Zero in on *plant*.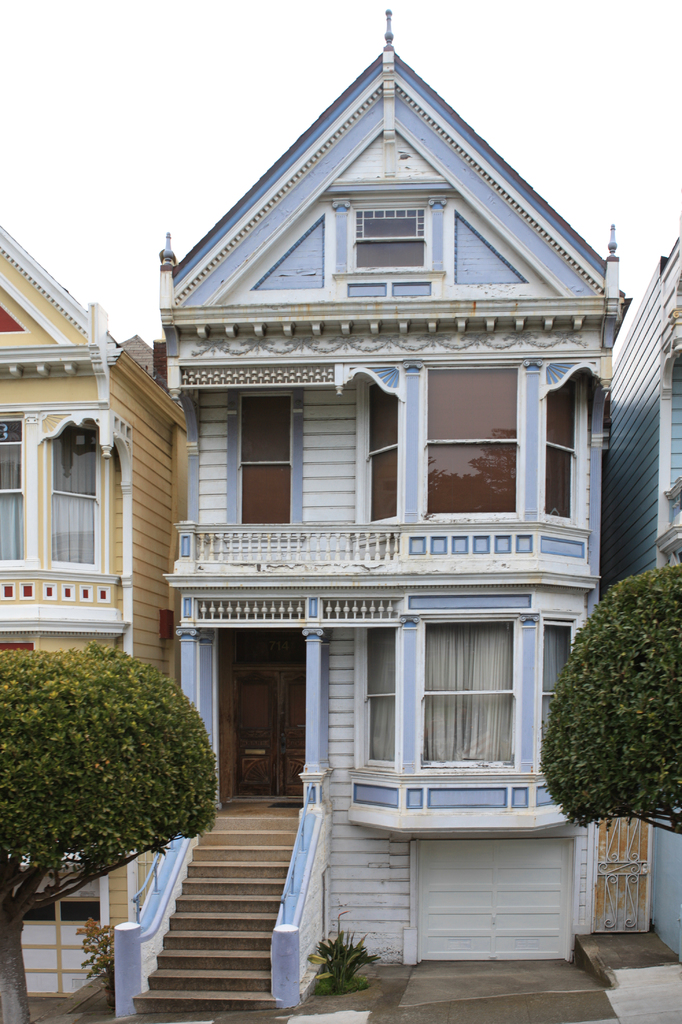
Zeroed in: pyautogui.locateOnScreen(79, 908, 114, 984).
